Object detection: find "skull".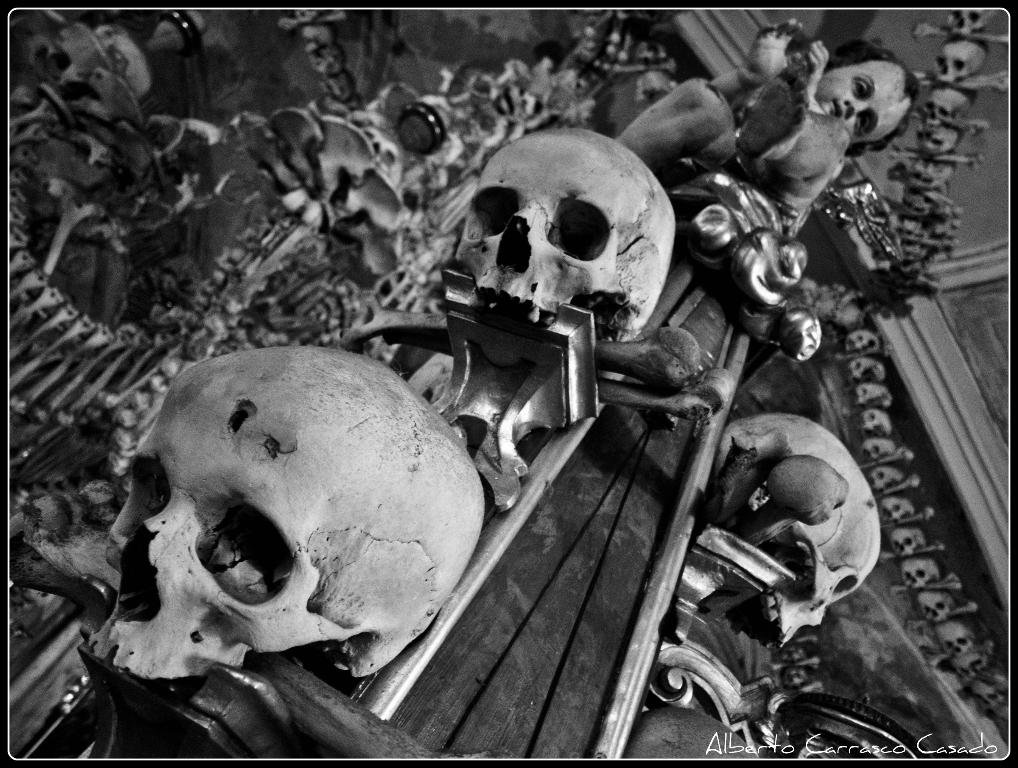
855/435/902/466.
